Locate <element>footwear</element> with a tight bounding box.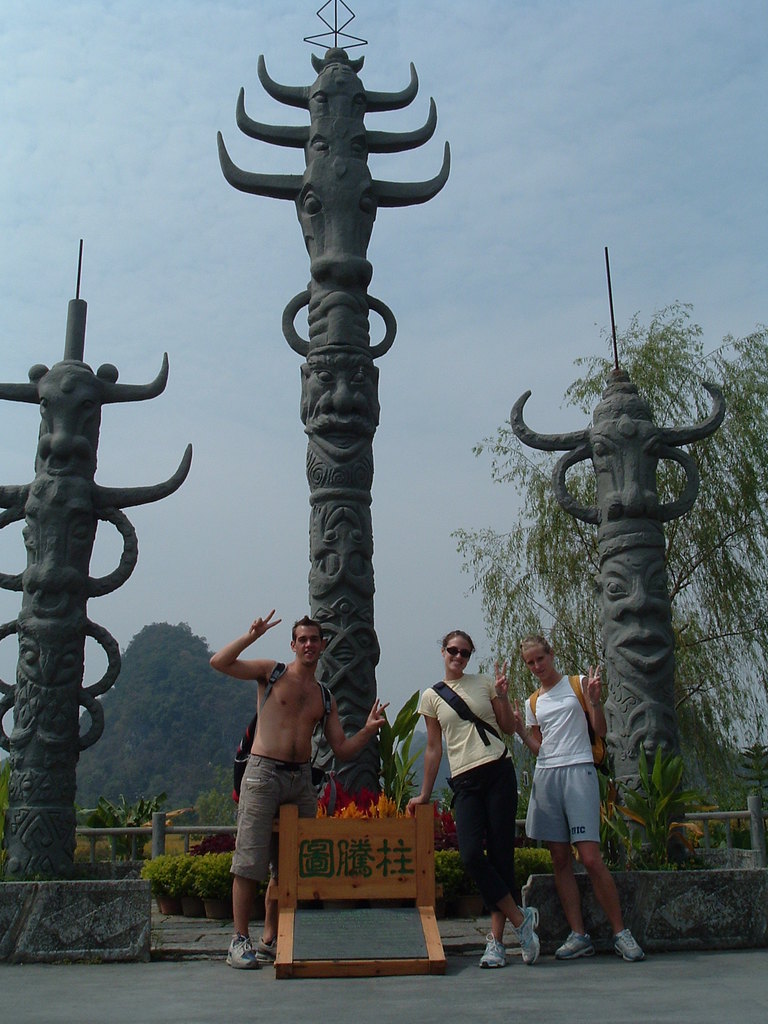
Rect(225, 931, 263, 970).
